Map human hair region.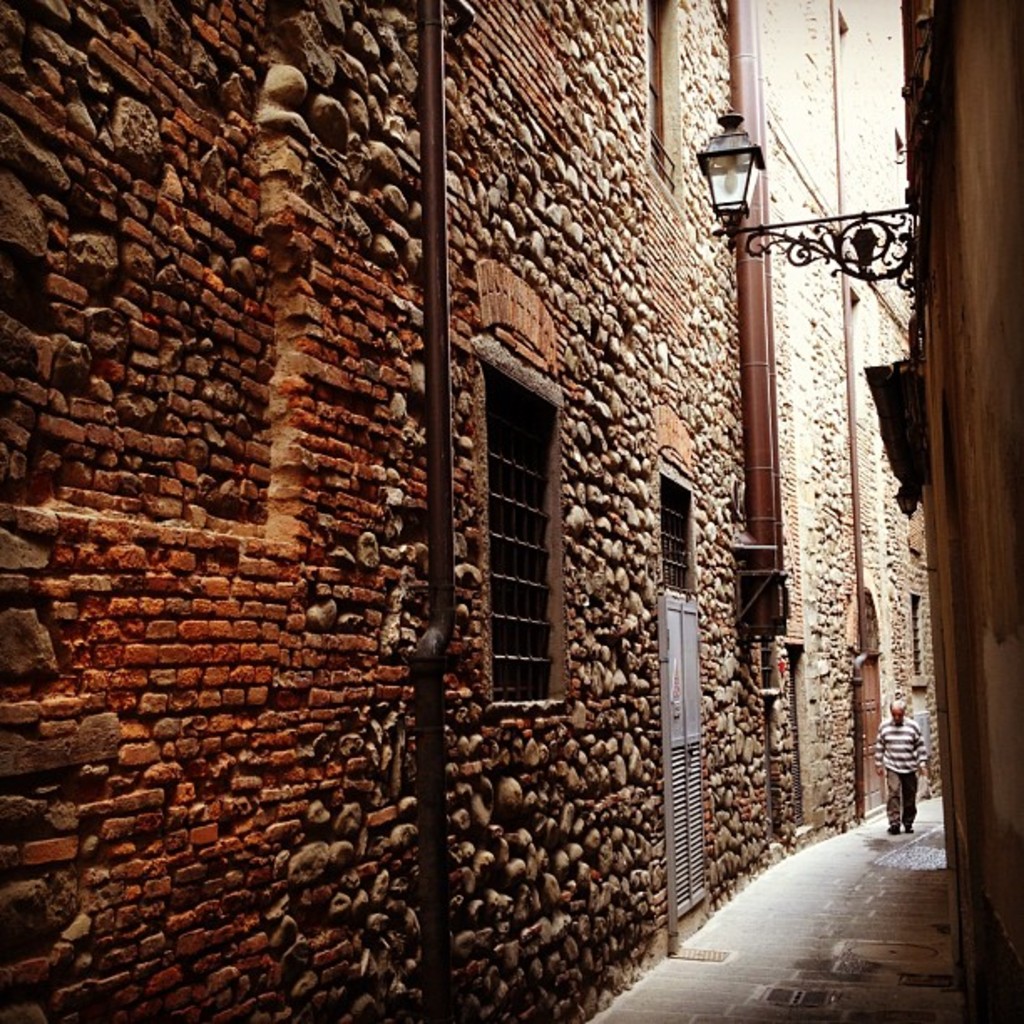
Mapped to 888,696,909,716.
